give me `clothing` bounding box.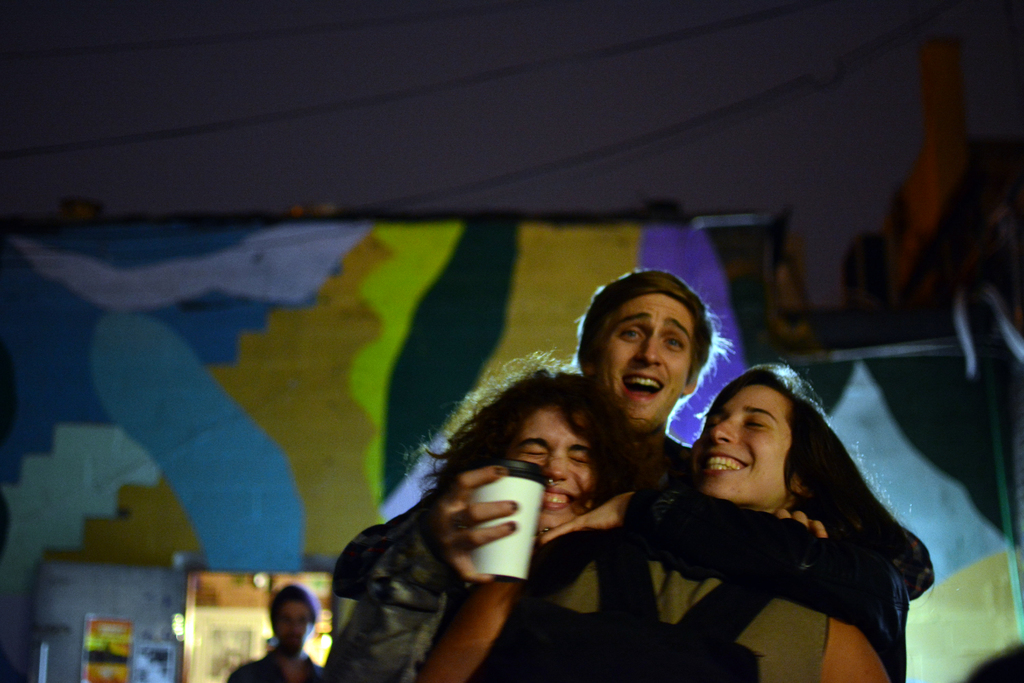
select_region(310, 483, 666, 682).
